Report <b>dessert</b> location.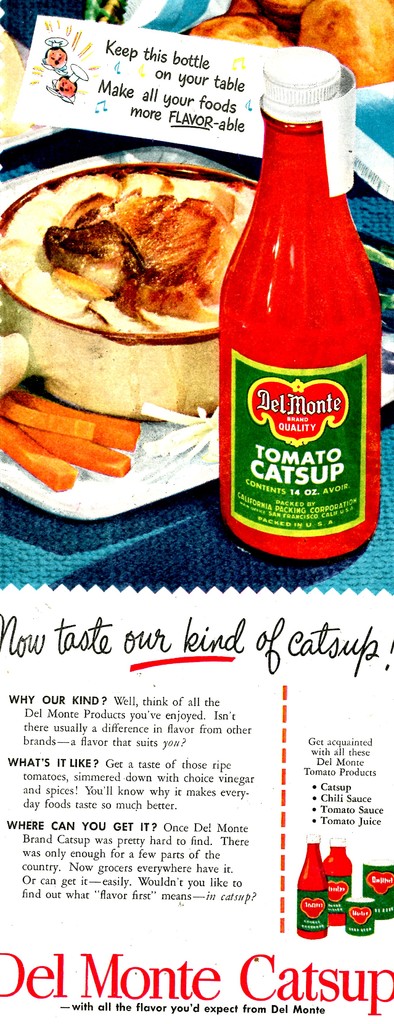
Report: BBox(0, 319, 35, 400).
